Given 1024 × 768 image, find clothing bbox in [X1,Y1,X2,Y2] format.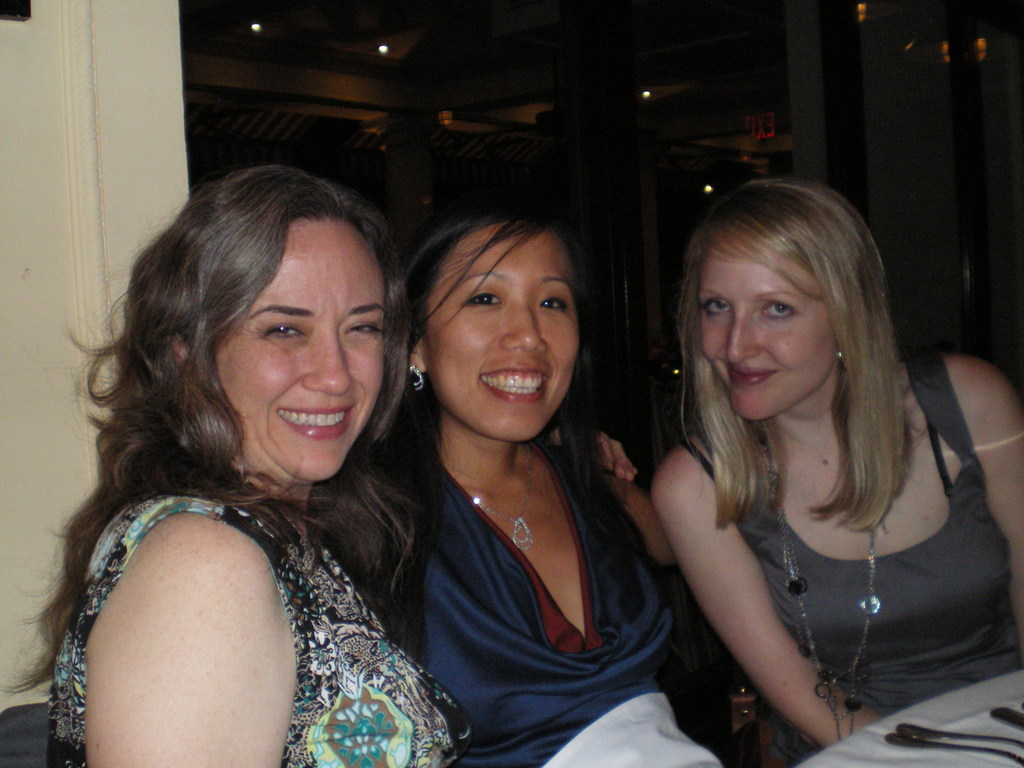
[45,381,455,749].
